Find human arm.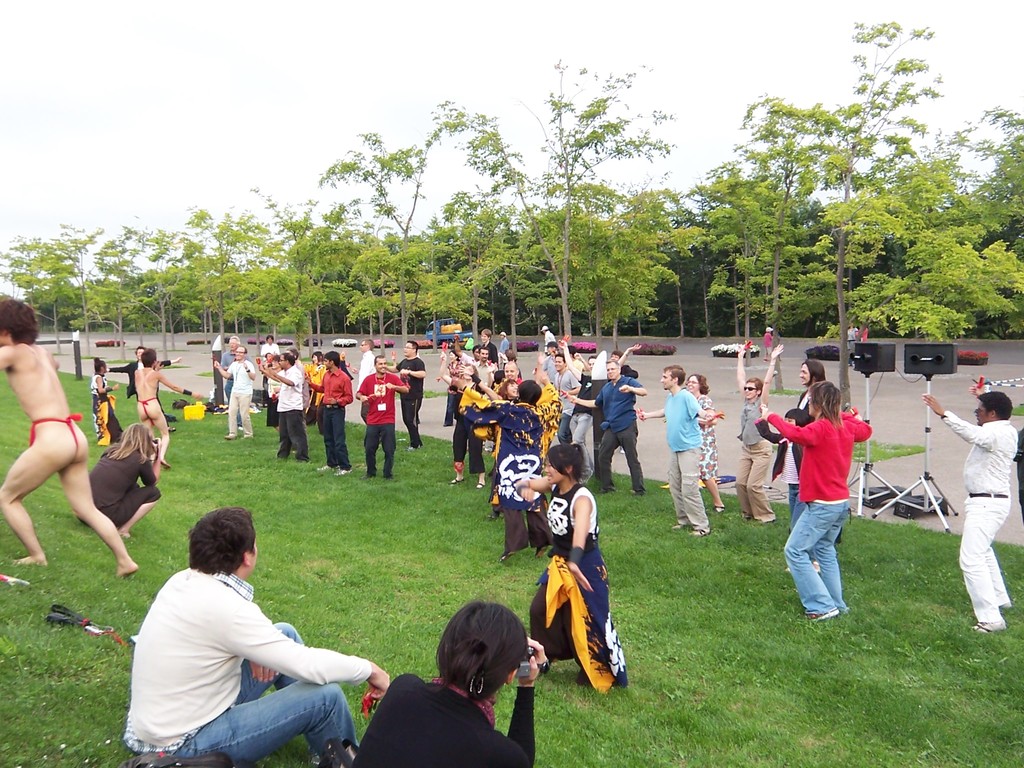
543, 386, 562, 433.
